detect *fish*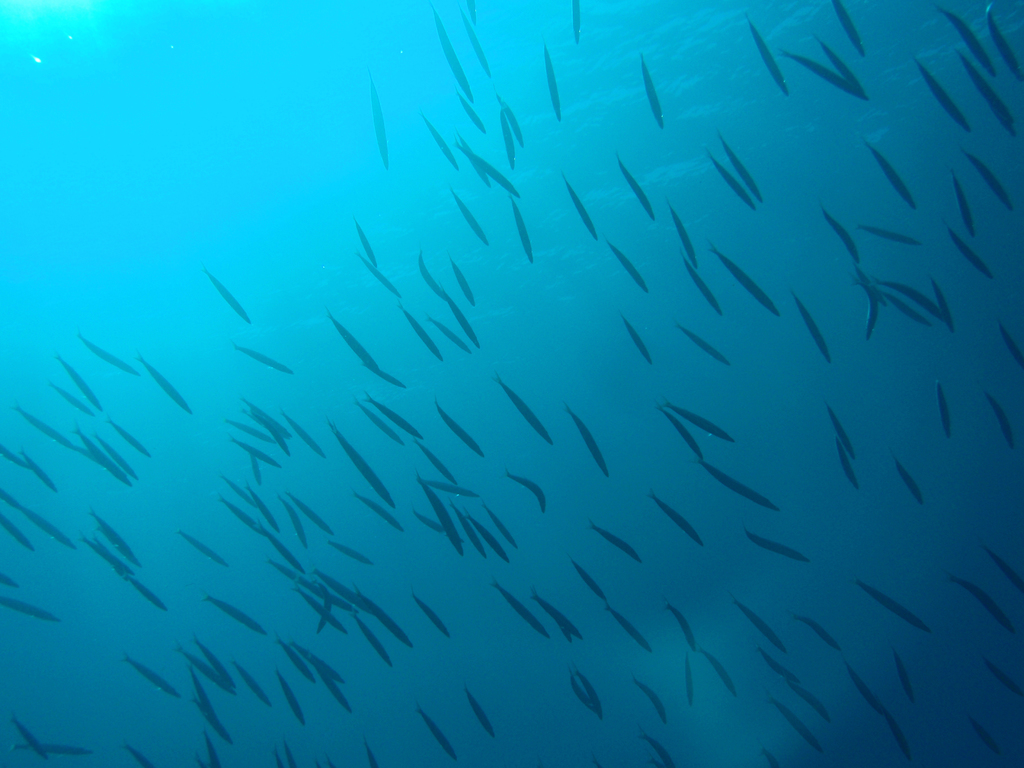
locate(422, 247, 444, 303)
